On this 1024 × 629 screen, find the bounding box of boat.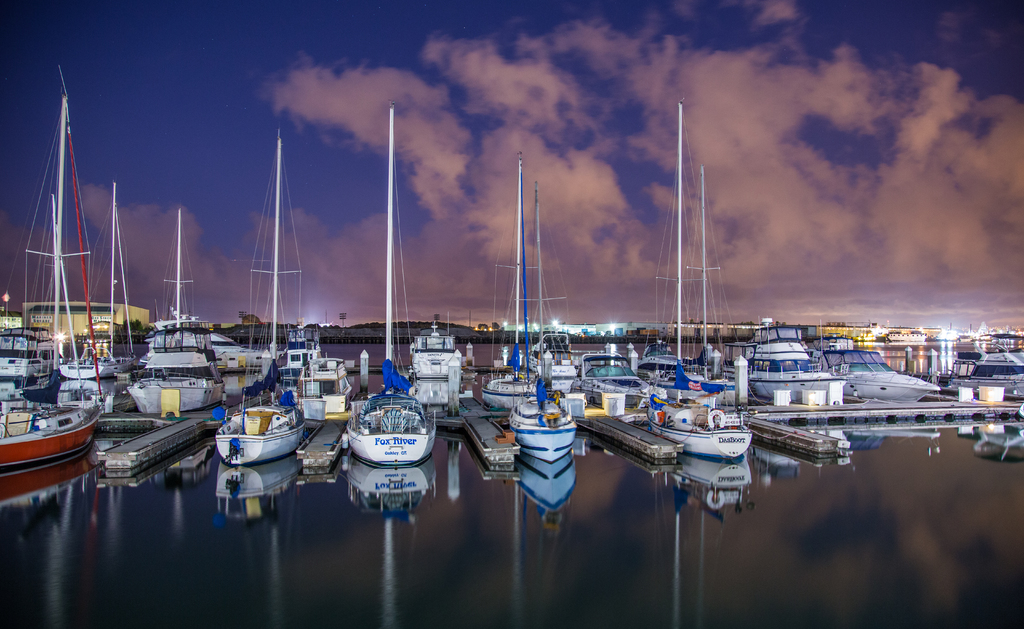
Bounding box: [0, 65, 111, 470].
